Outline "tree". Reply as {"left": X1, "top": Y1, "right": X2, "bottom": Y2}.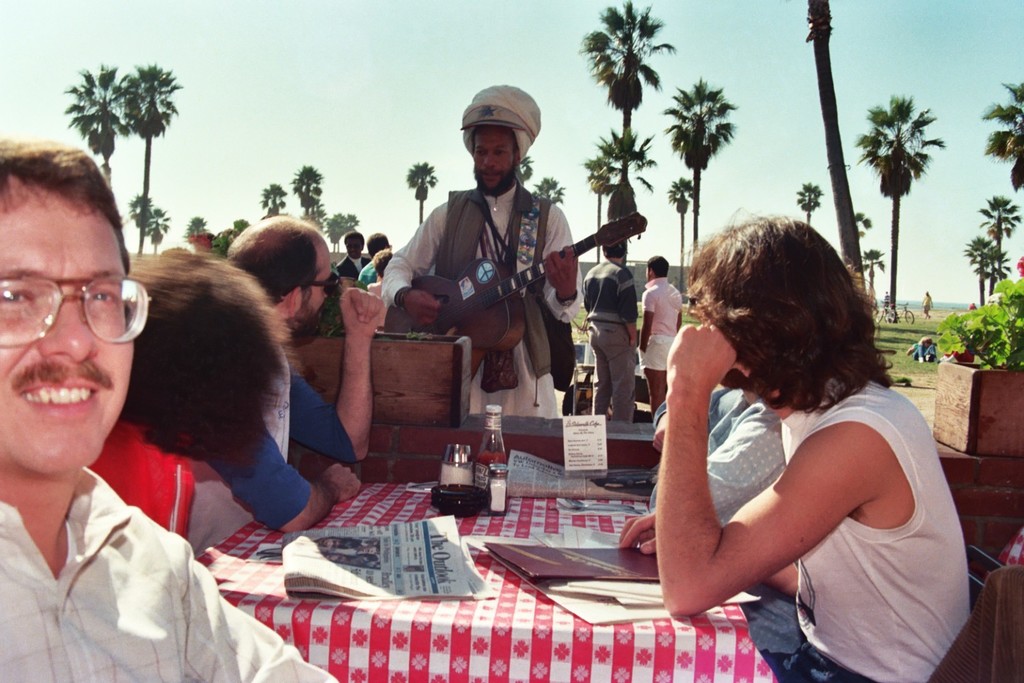
{"left": 105, "top": 49, "right": 192, "bottom": 268}.
